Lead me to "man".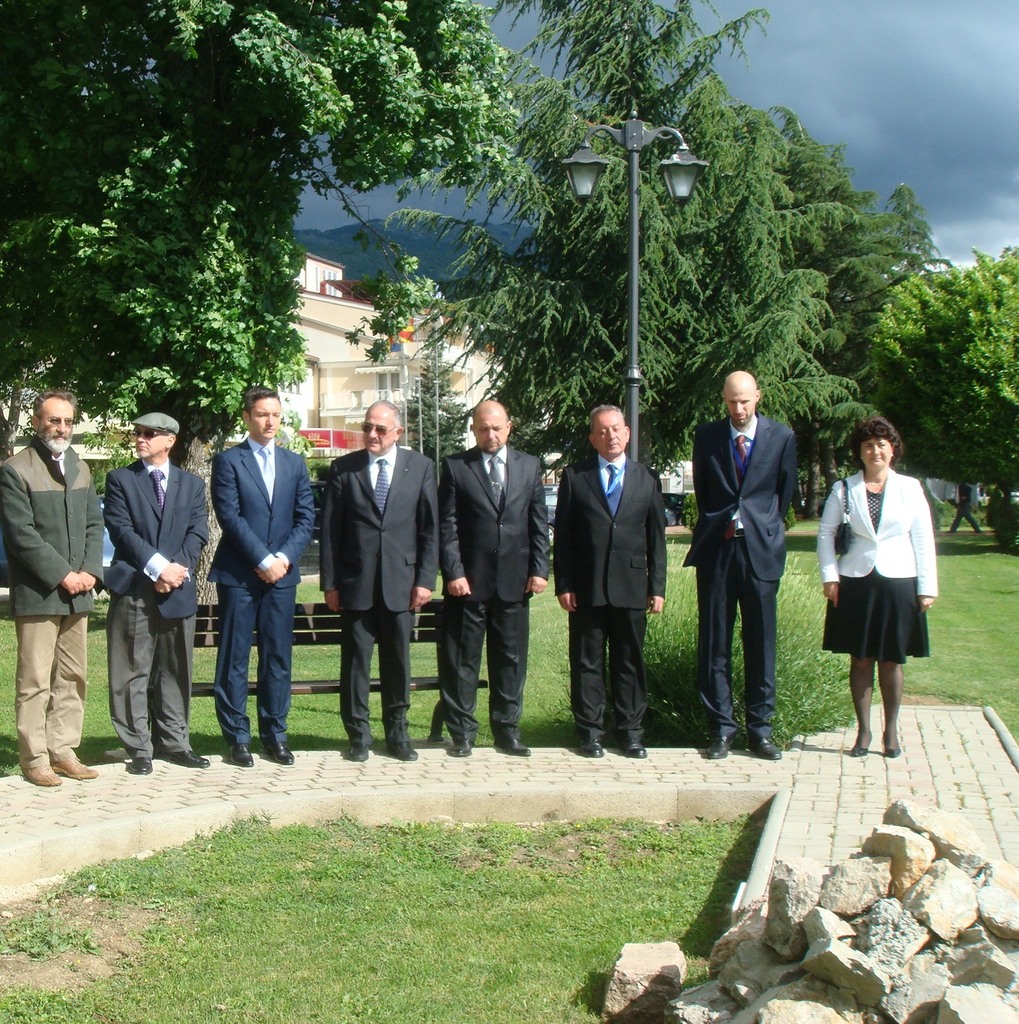
Lead to l=197, t=379, r=308, b=759.
